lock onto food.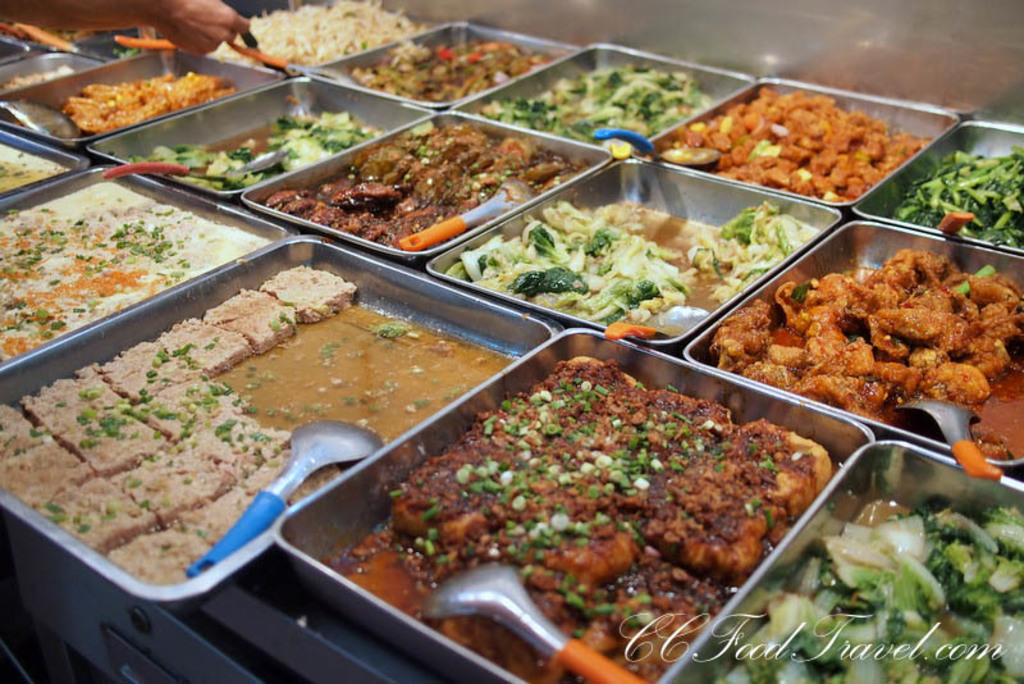
Locked: 337, 357, 837, 683.
